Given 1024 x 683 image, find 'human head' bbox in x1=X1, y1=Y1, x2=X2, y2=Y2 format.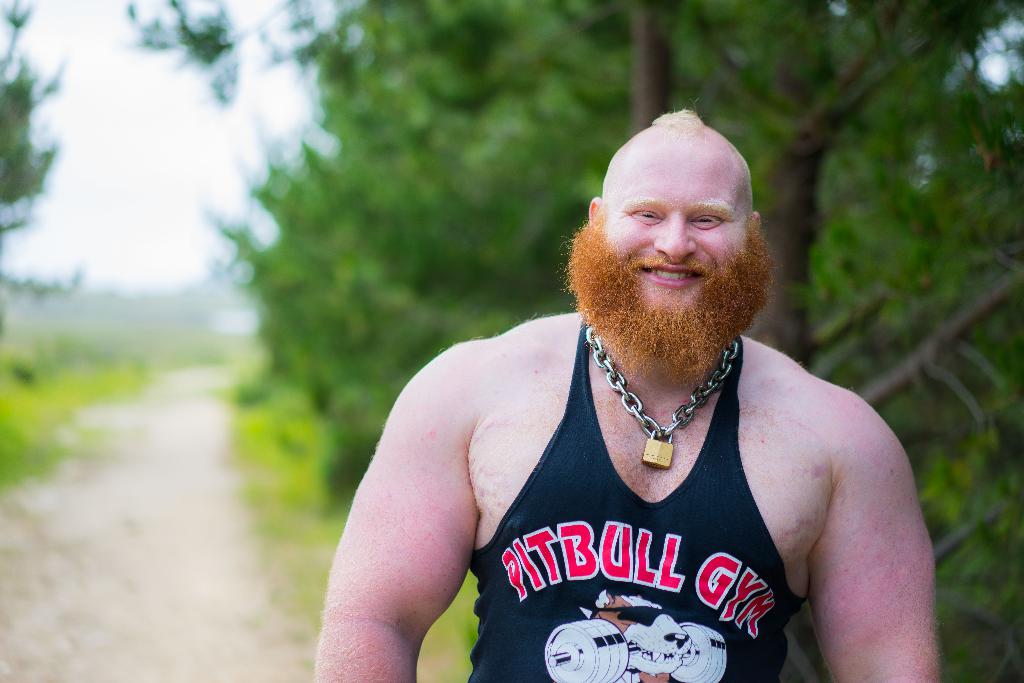
x1=587, y1=106, x2=760, y2=319.
